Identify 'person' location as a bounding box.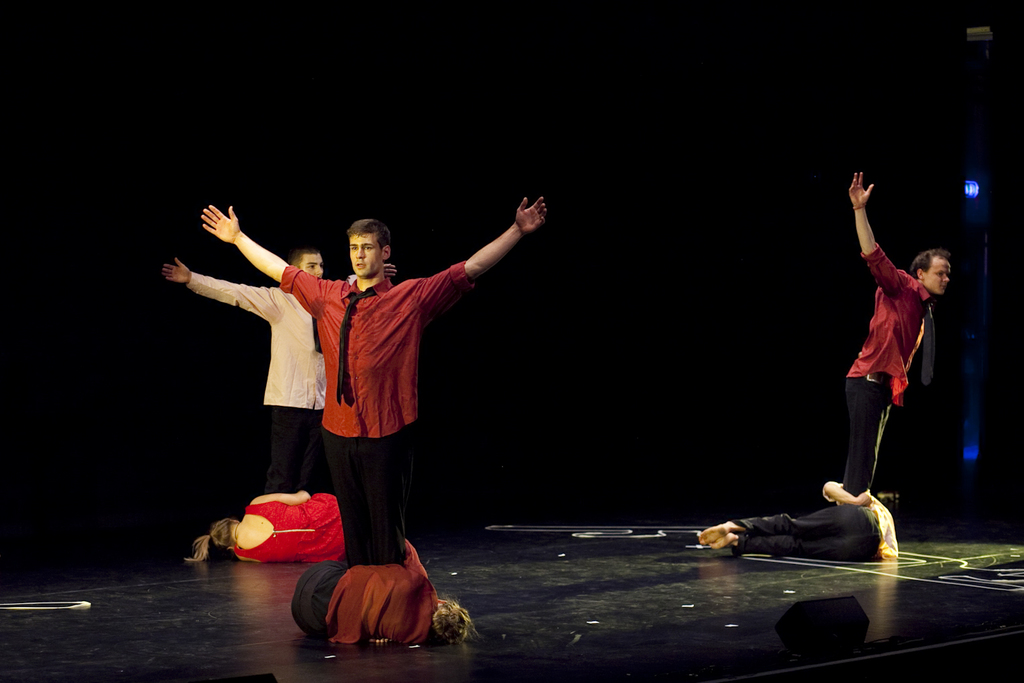
box=[161, 244, 398, 500].
